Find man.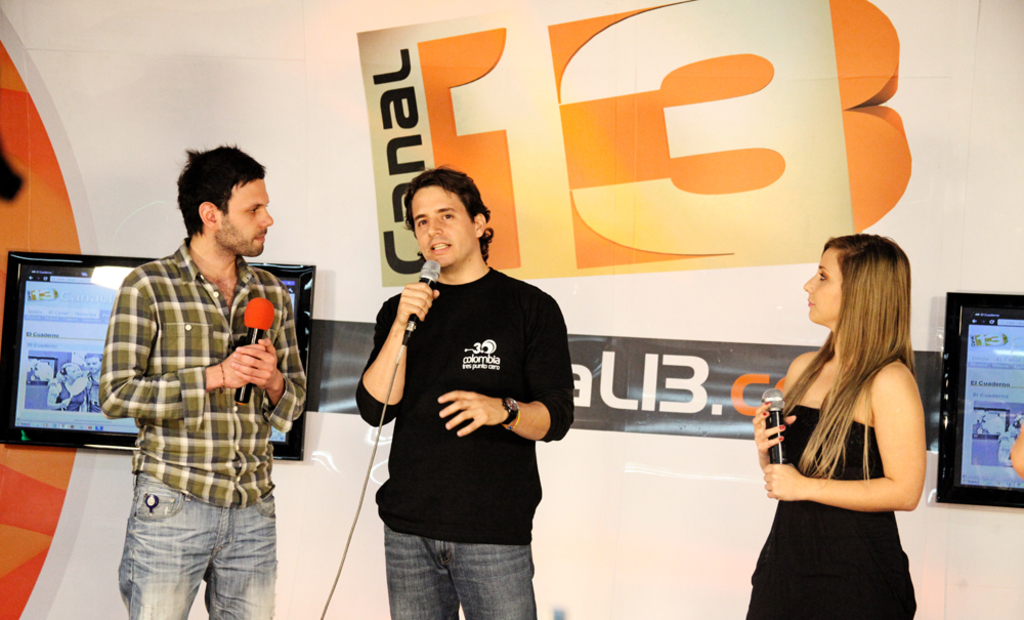
[x1=351, y1=163, x2=575, y2=619].
